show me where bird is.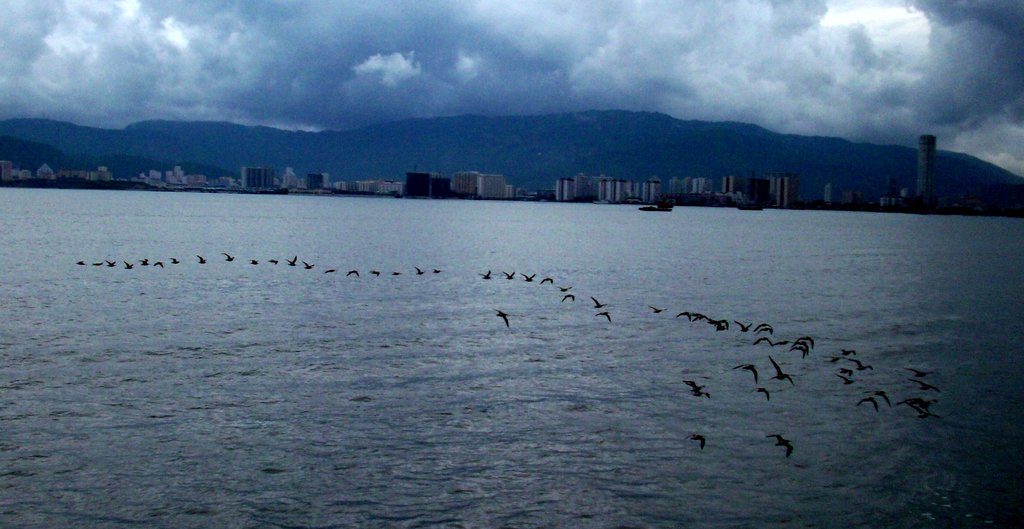
bird is at {"left": 137, "top": 259, "right": 147, "bottom": 268}.
